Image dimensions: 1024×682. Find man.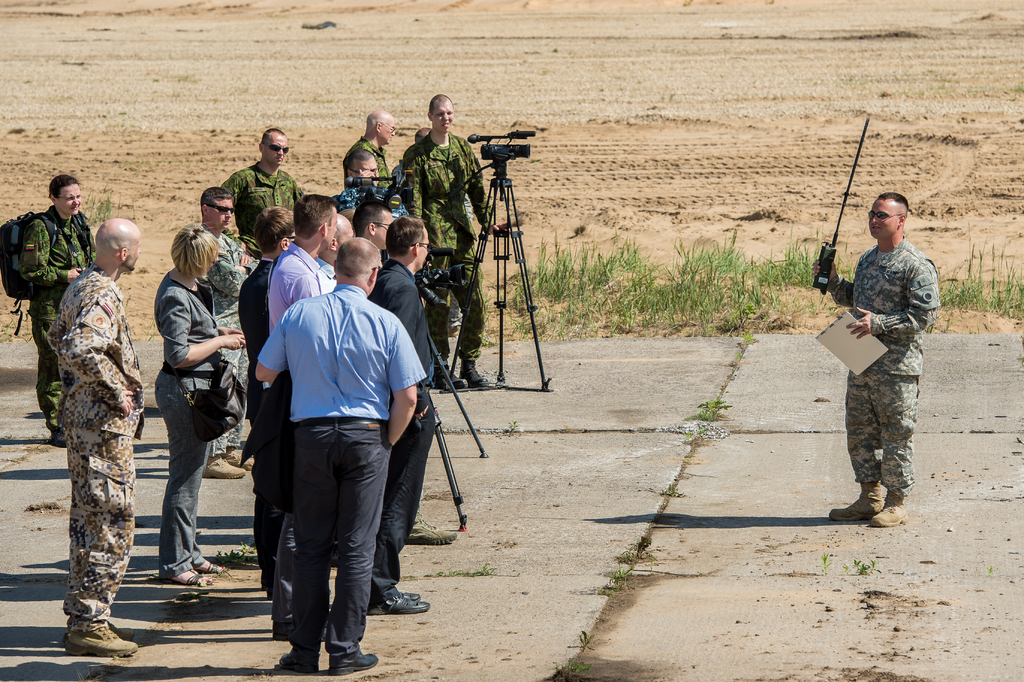
left=47, top=215, right=146, bottom=652.
